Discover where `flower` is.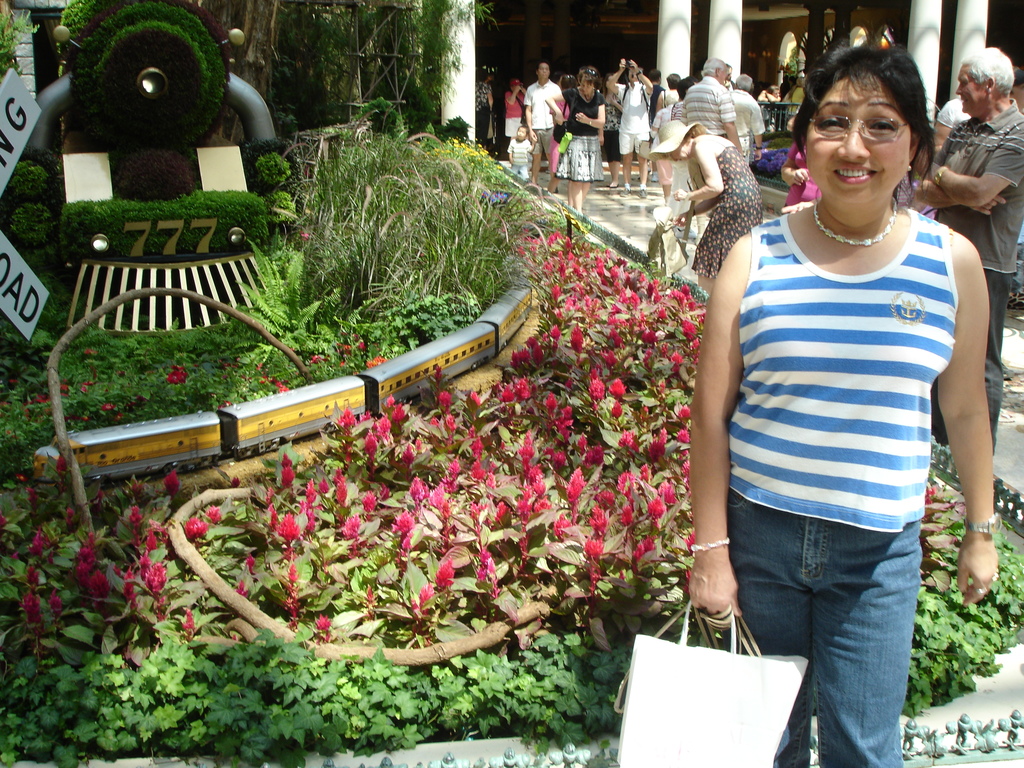
Discovered at detection(102, 400, 114, 413).
